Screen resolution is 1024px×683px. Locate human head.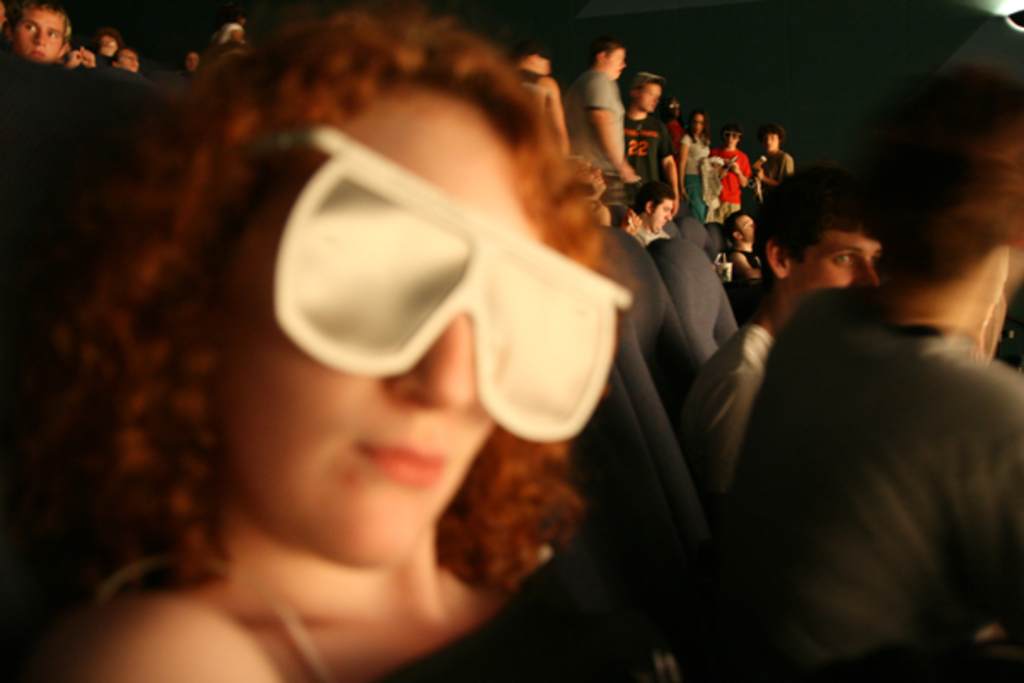
bbox(724, 128, 736, 147).
